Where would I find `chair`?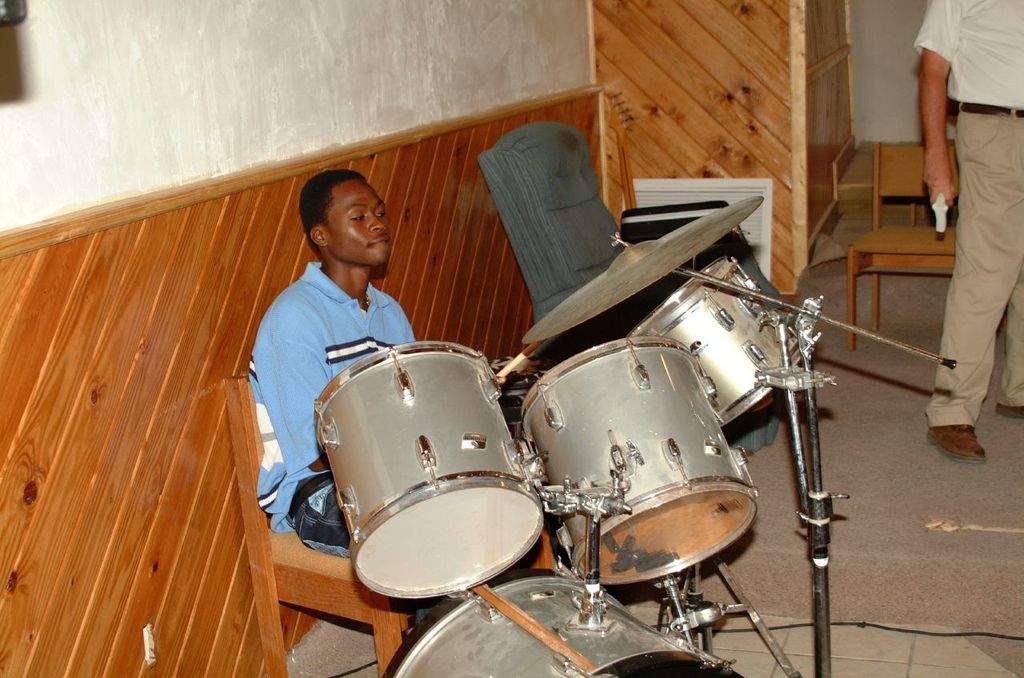
At pyautogui.locateOnScreen(477, 123, 783, 455).
